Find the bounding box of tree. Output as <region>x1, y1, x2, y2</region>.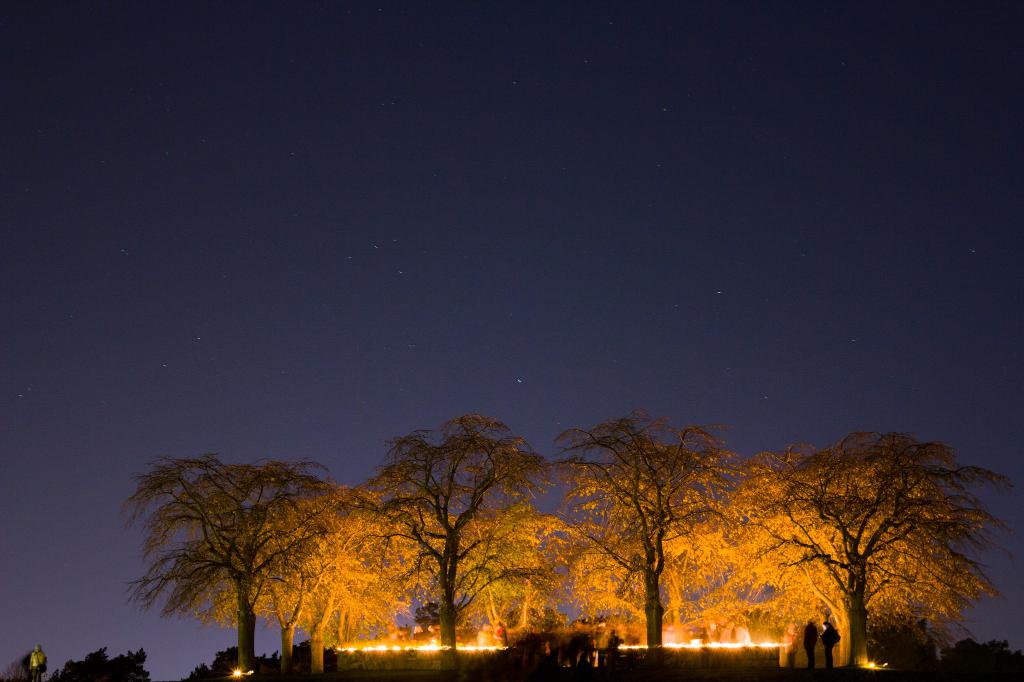
<region>744, 419, 989, 662</region>.
